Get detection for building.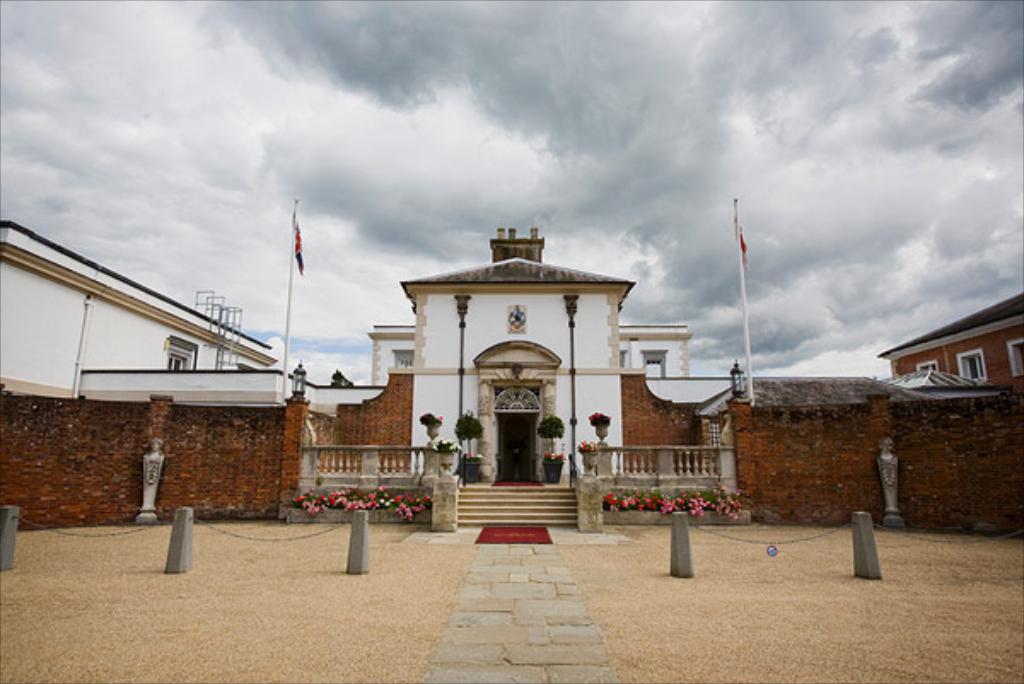
Detection: pyautogui.locateOnScreen(0, 222, 748, 488).
